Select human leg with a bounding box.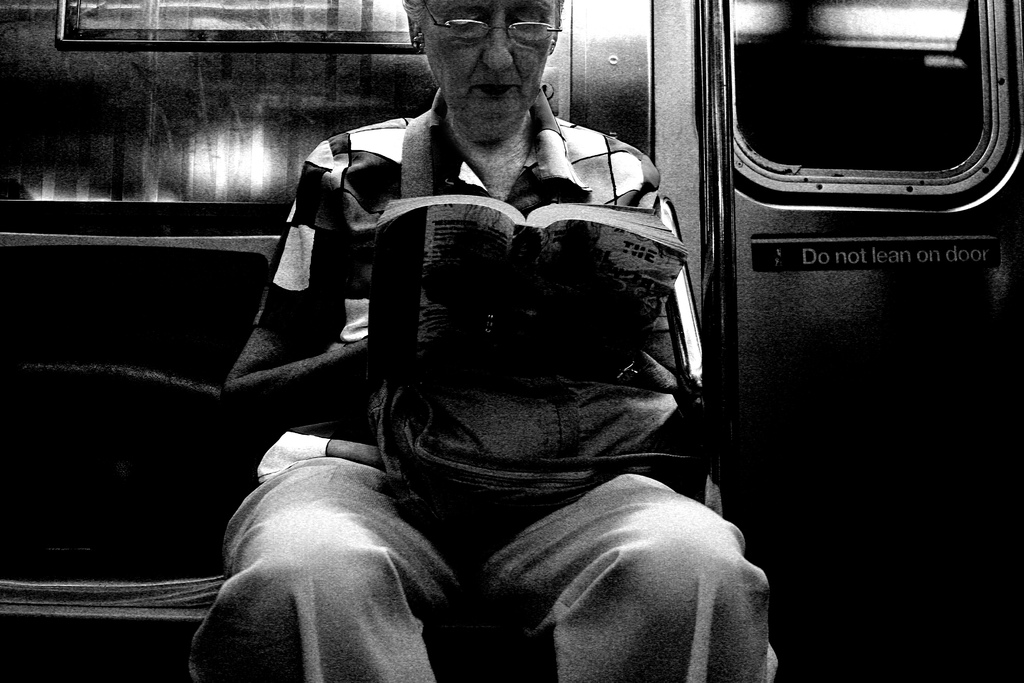
<region>205, 390, 465, 680</region>.
